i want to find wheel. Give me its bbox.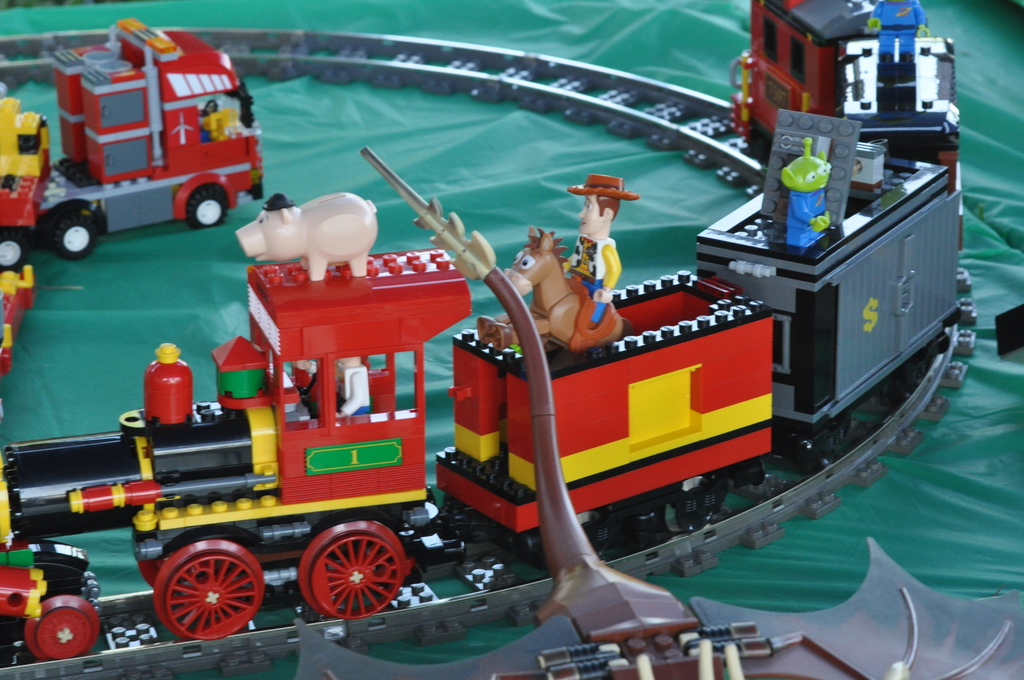
bbox(188, 193, 225, 228).
